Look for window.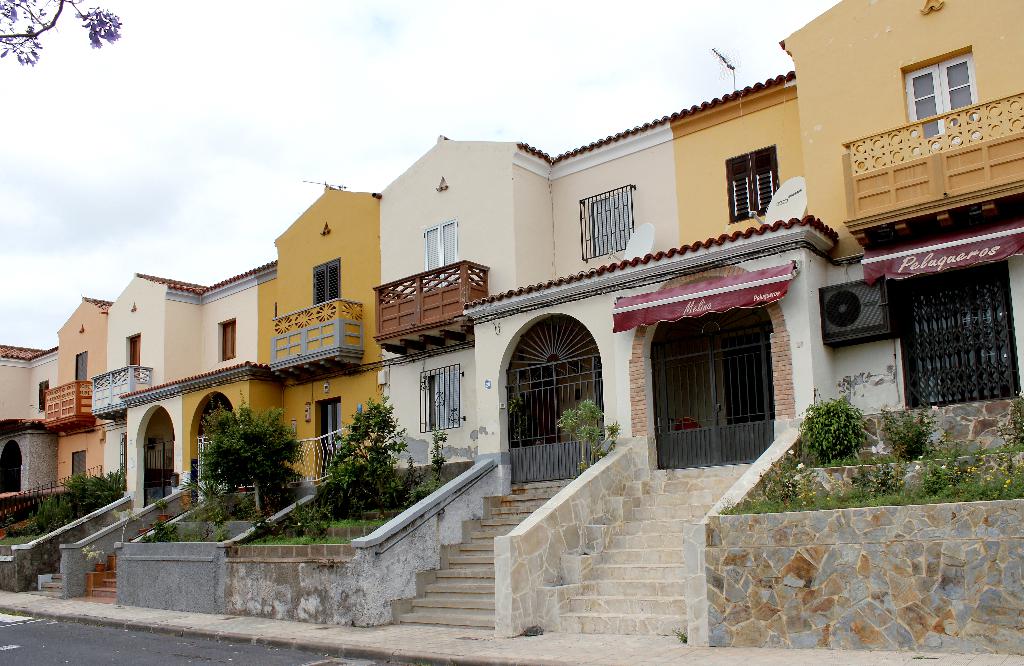
Found: left=125, top=334, right=141, bottom=376.
